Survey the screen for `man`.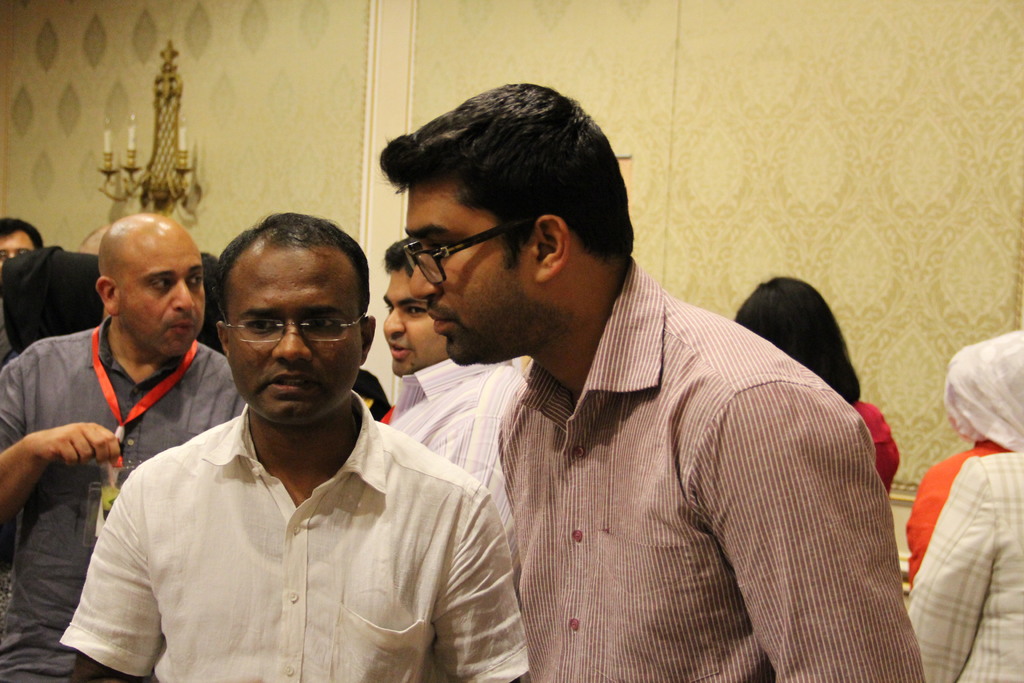
Survey found: Rect(348, 101, 915, 666).
